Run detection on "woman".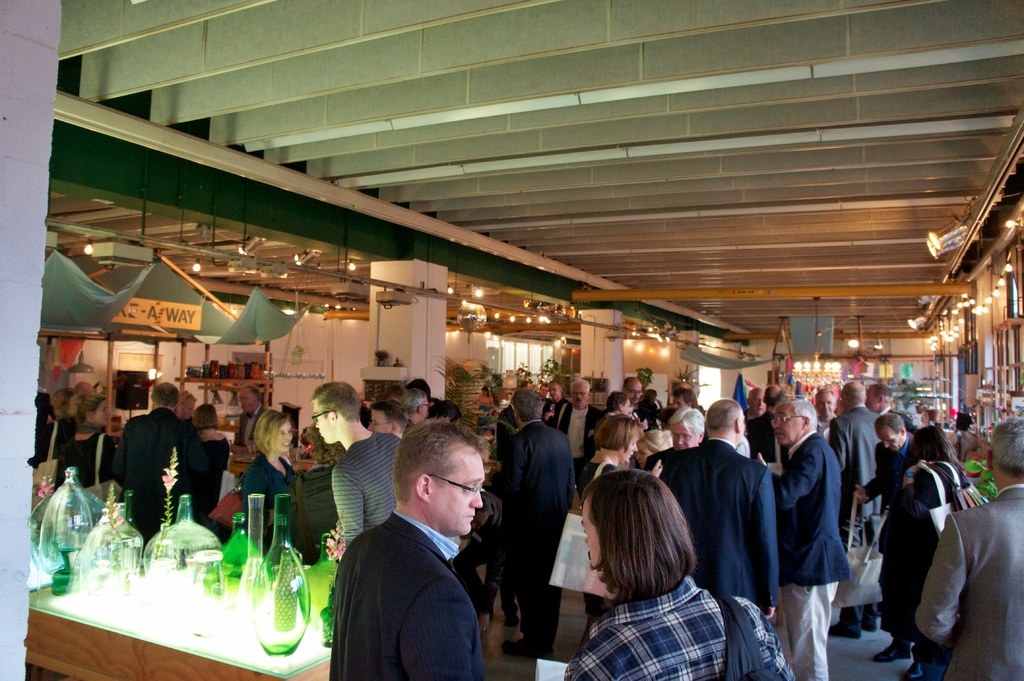
Result: left=191, top=401, right=236, bottom=530.
